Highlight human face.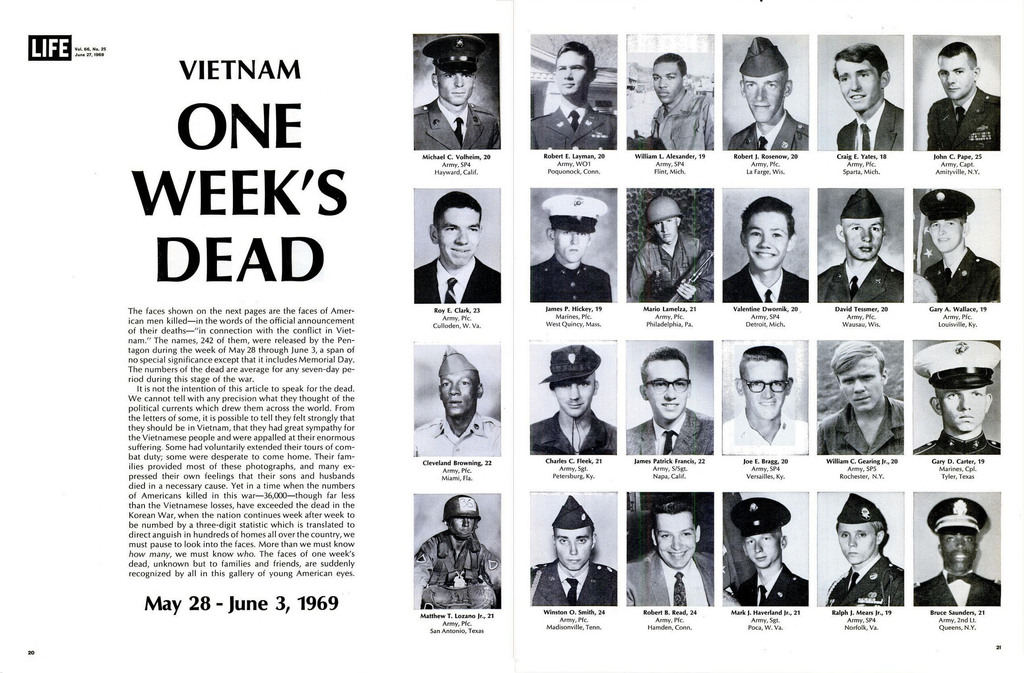
Highlighted region: bbox=[938, 390, 987, 431].
